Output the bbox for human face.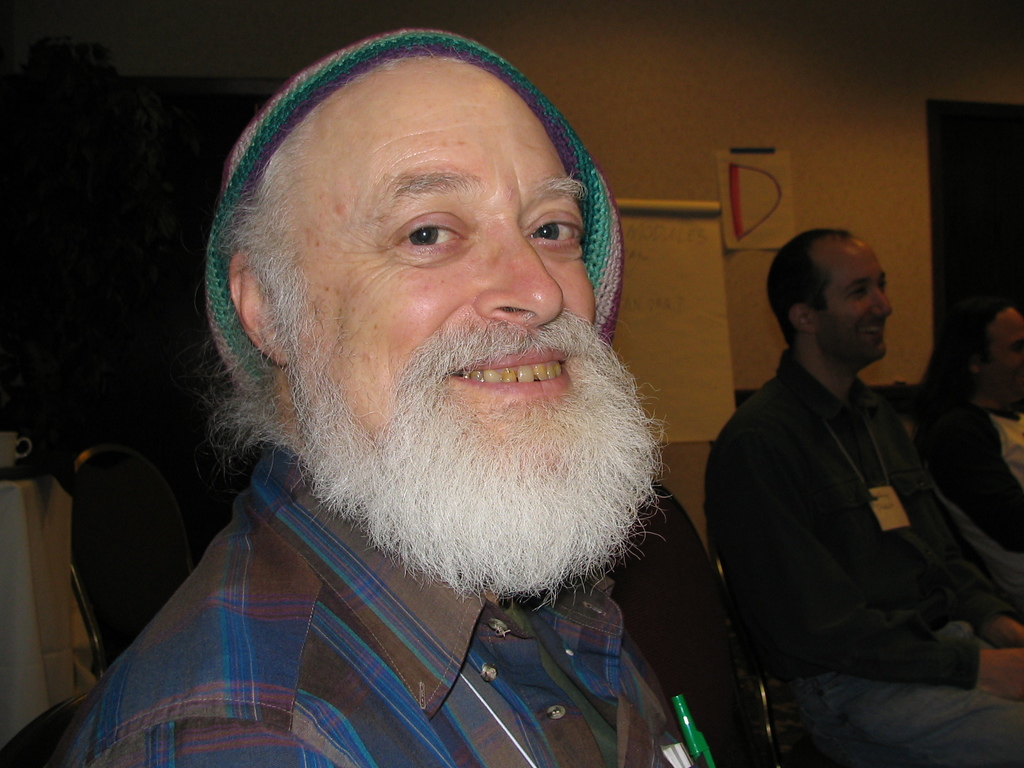
bbox=(988, 305, 1023, 418).
